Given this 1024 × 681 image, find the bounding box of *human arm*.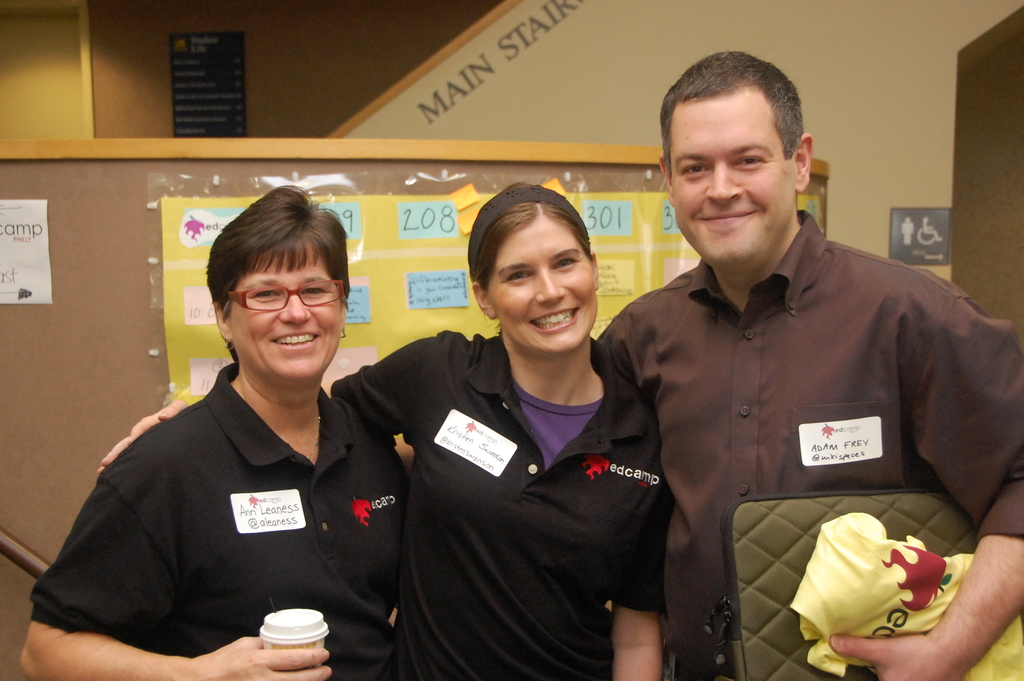
detection(96, 335, 438, 477).
